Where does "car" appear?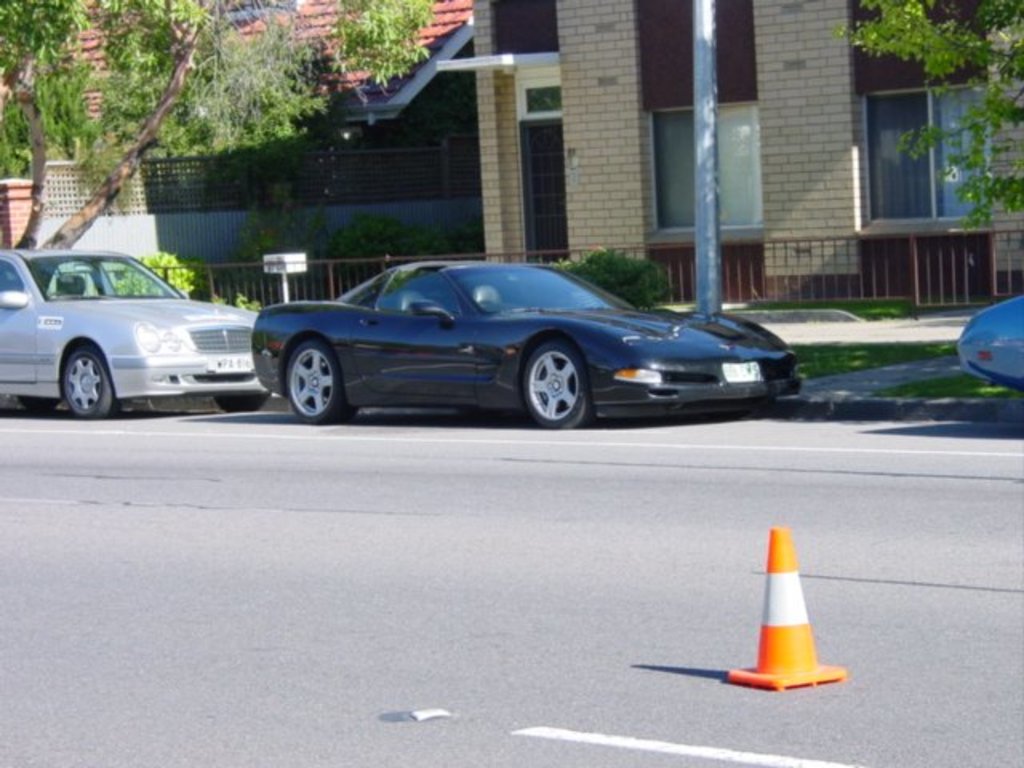
Appears at {"left": 957, "top": 293, "right": 1022, "bottom": 395}.
